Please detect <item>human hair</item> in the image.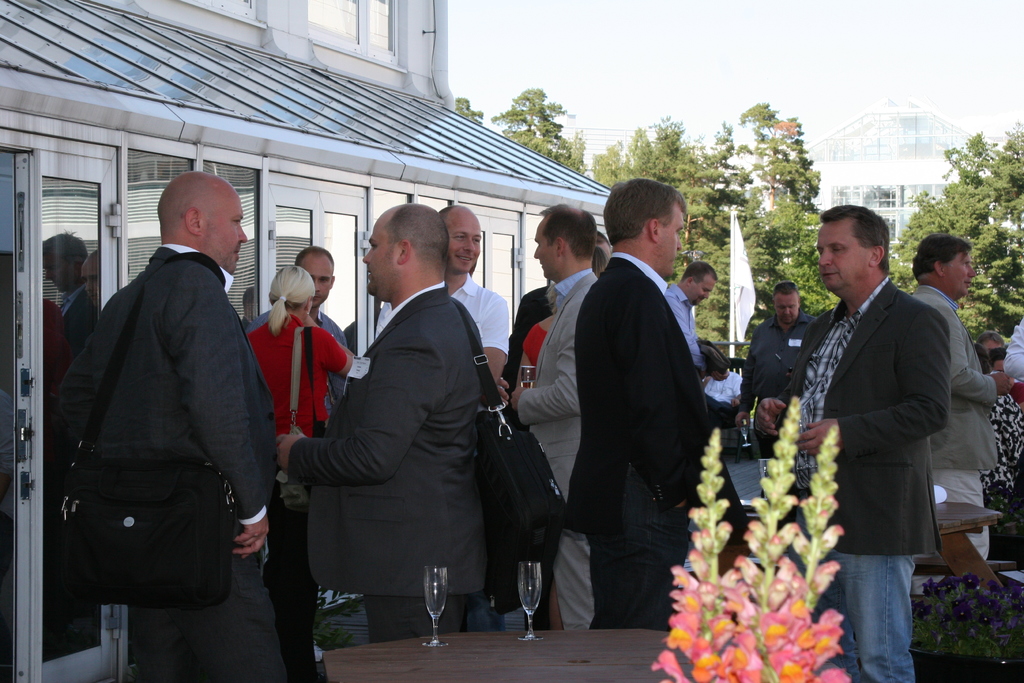
bbox(675, 260, 721, 279).
